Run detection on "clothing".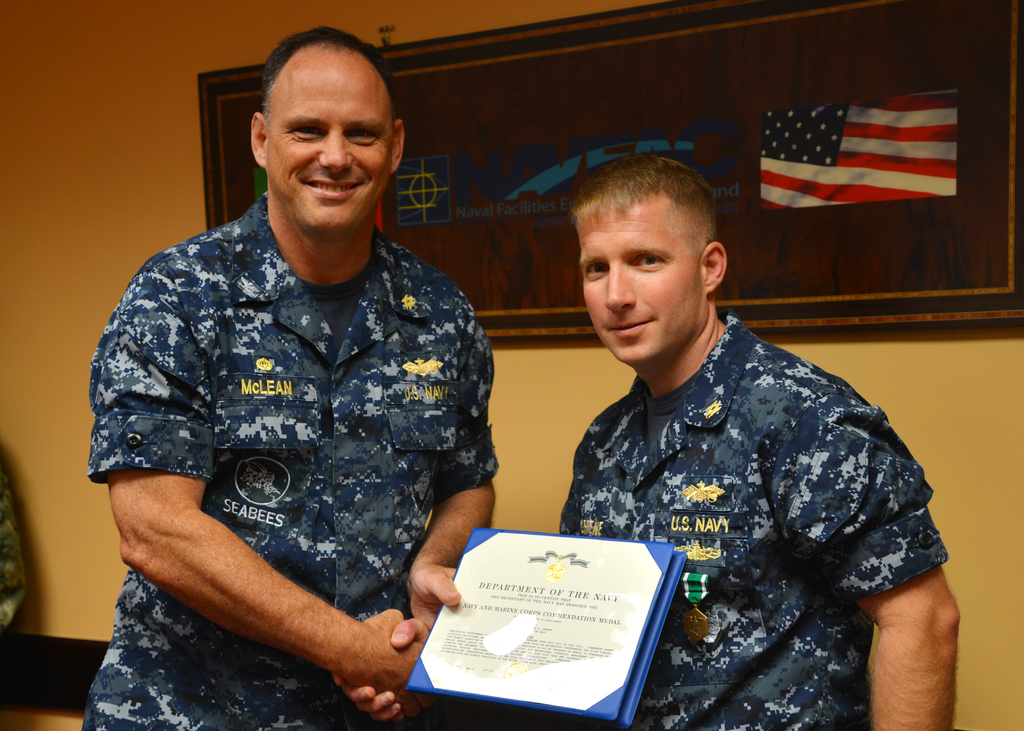
Result: rect(88, 191, 495, 730).
